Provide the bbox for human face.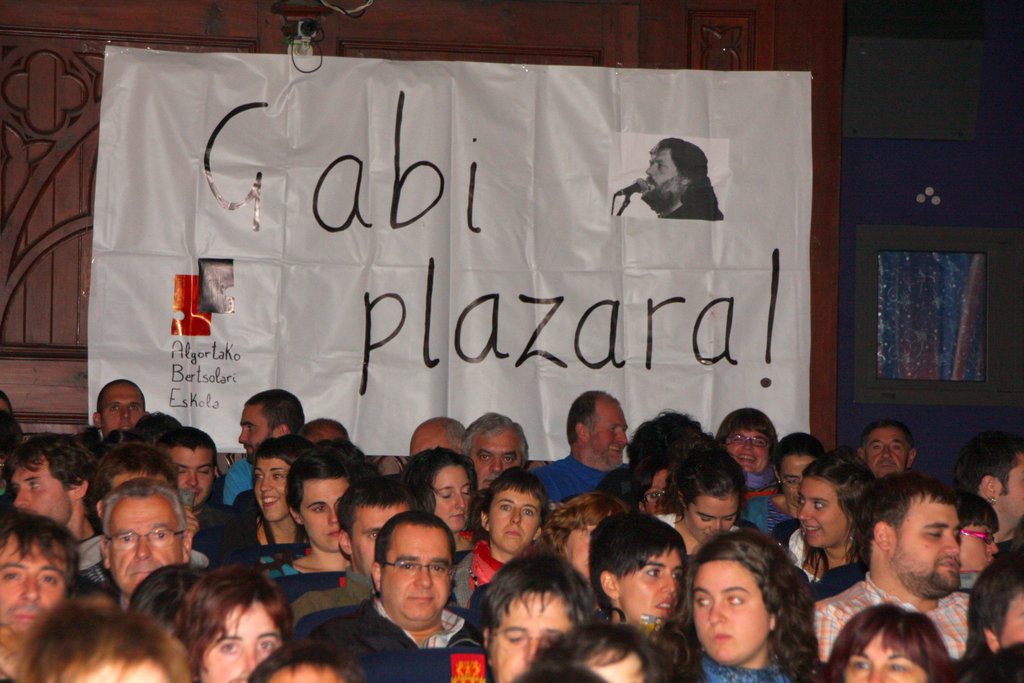
70/652/169/682.
